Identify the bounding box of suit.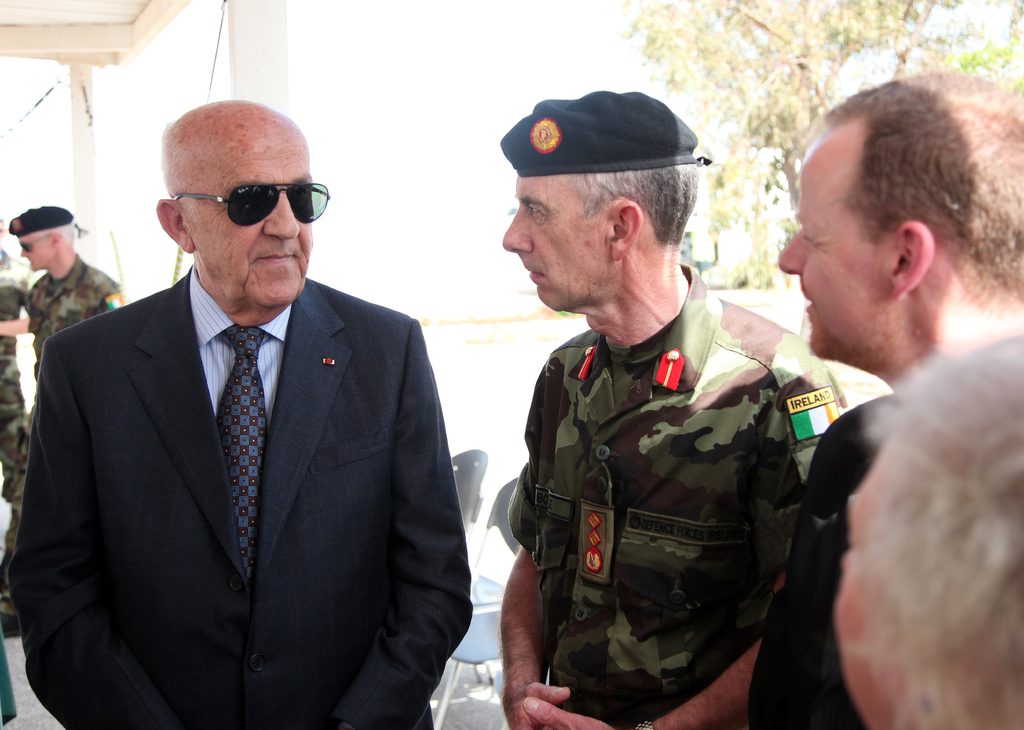
l=748, t=388, r=894, b=729.
